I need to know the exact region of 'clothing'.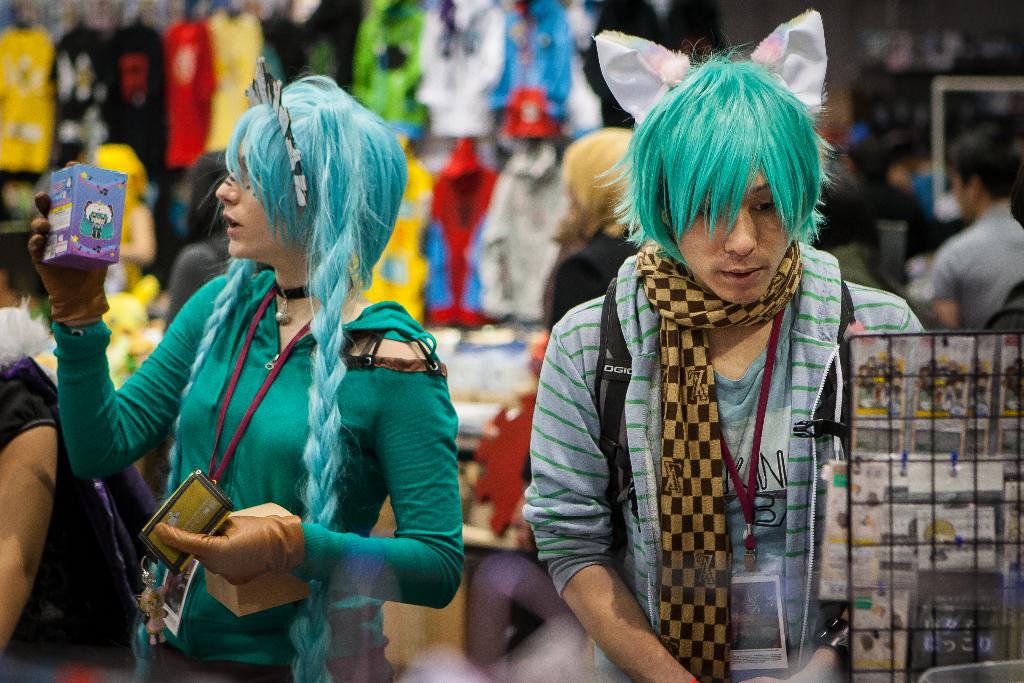
Region: [left=0, top=354, right=155, bottom=682].
